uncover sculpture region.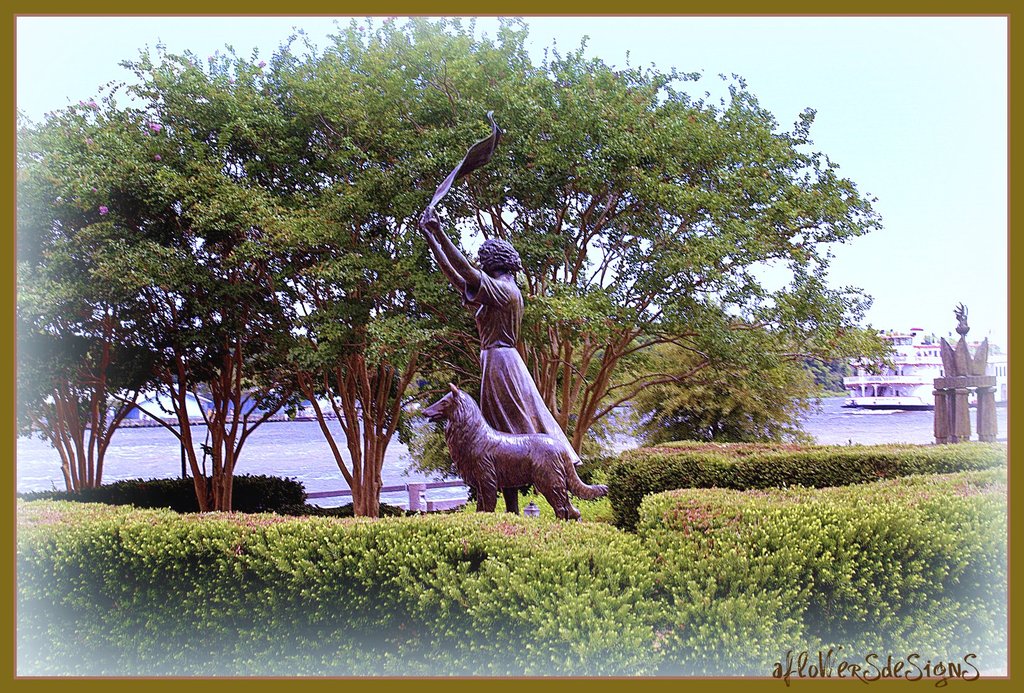
Uncovered: <region>410, 379, 579, 529</region>.
